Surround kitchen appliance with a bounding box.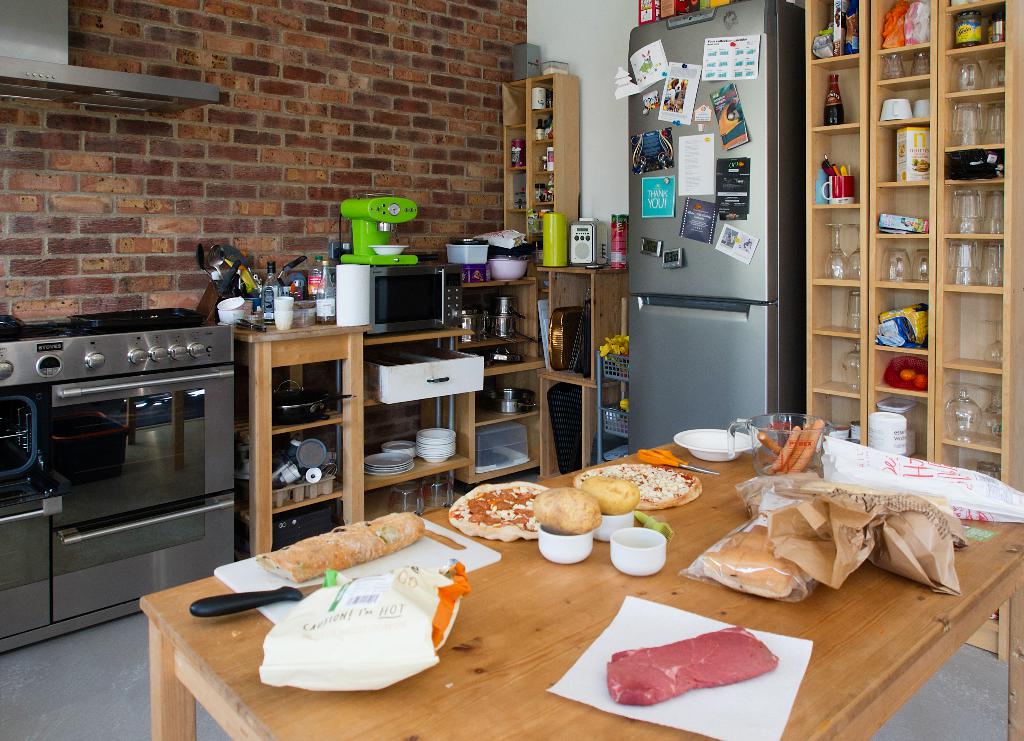
select_region(947, 100, 979, 140).
